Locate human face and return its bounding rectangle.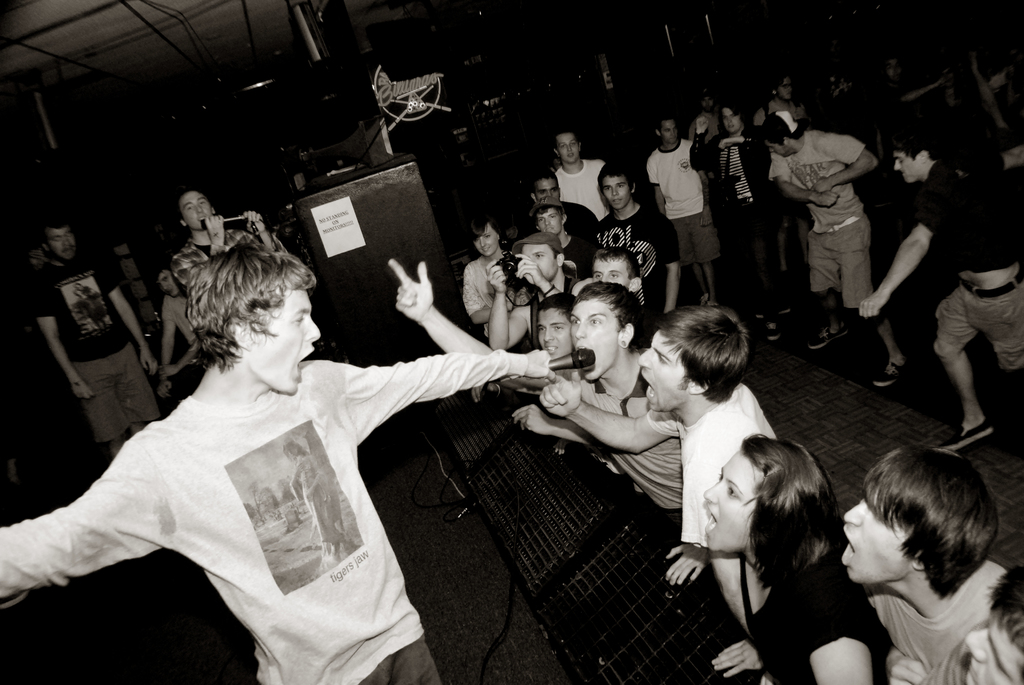
(637,332,689,411).
